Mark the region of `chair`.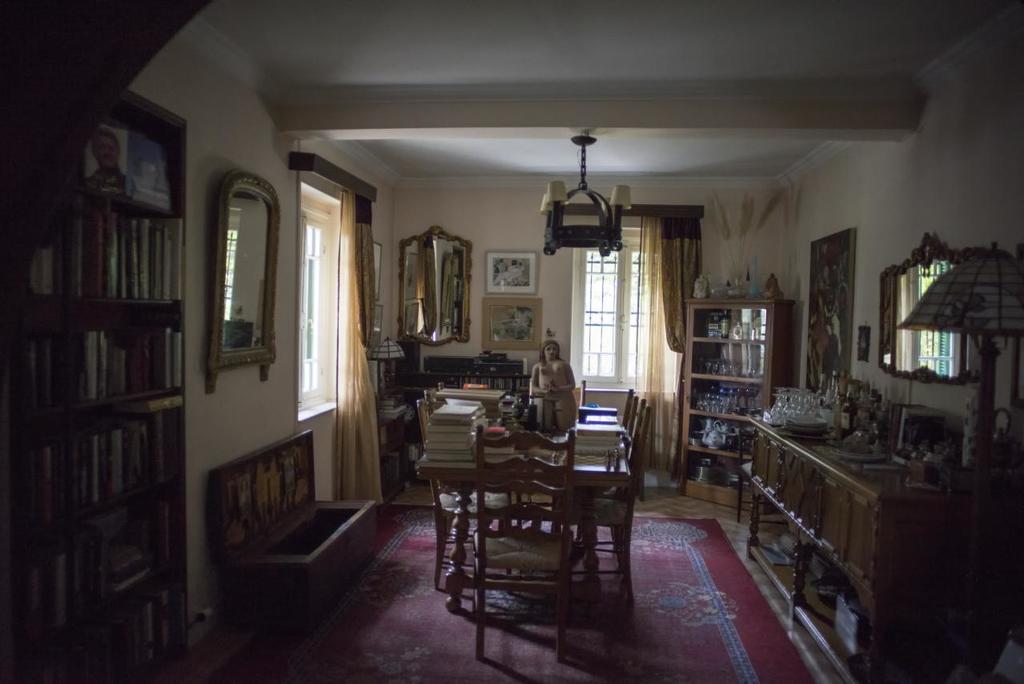
Region: select_region(475, 423, 577, 666).
